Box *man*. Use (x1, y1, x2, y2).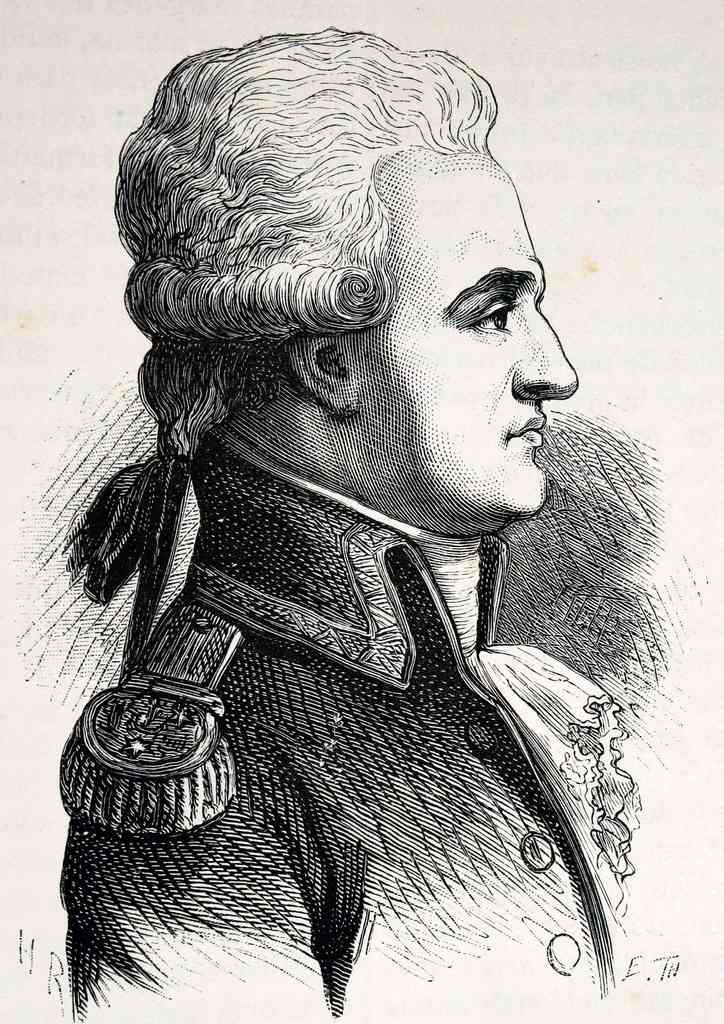
(33, 63, 687, 1014).
